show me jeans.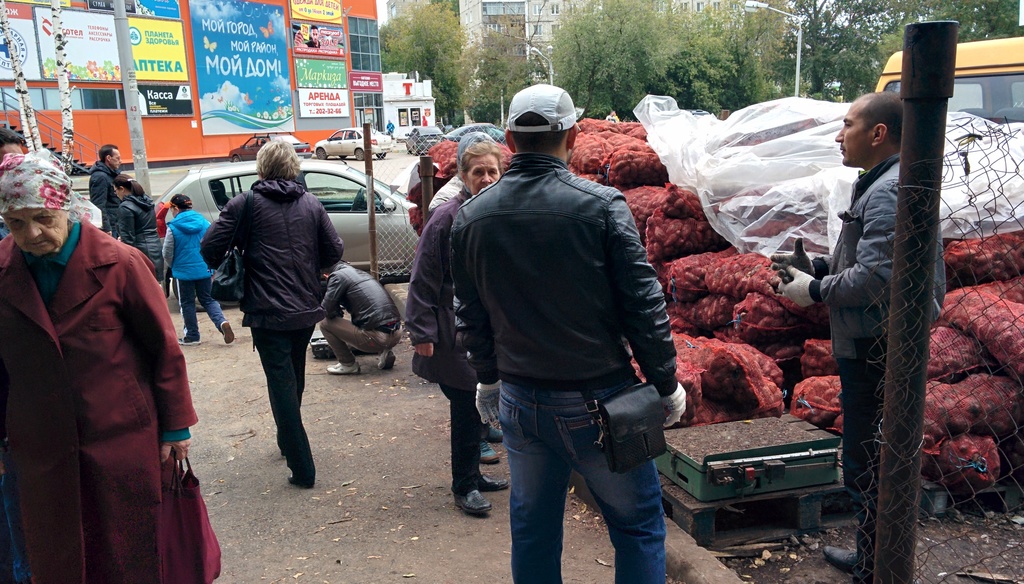
jeans is here: {"x1": 484, "y1": 391, "x2": 678, "y2": 578}.
